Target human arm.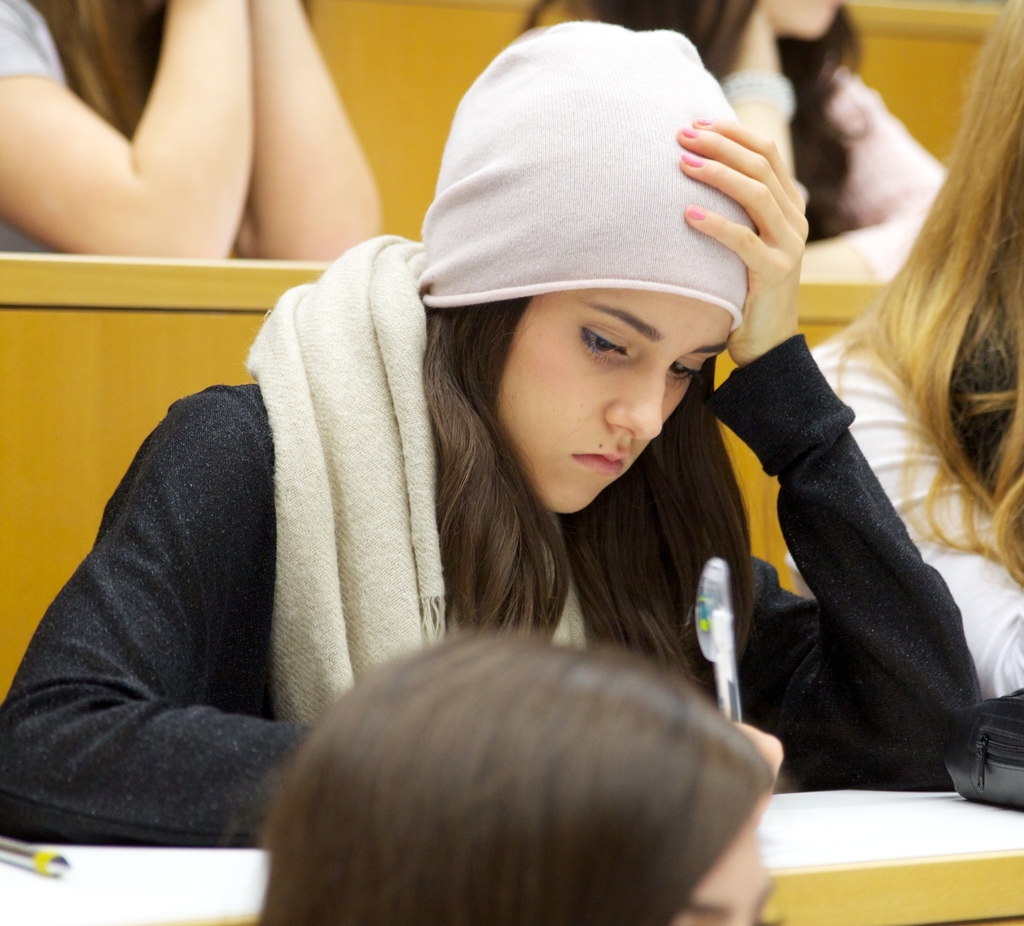
Target region: 785,347,1023,698.
